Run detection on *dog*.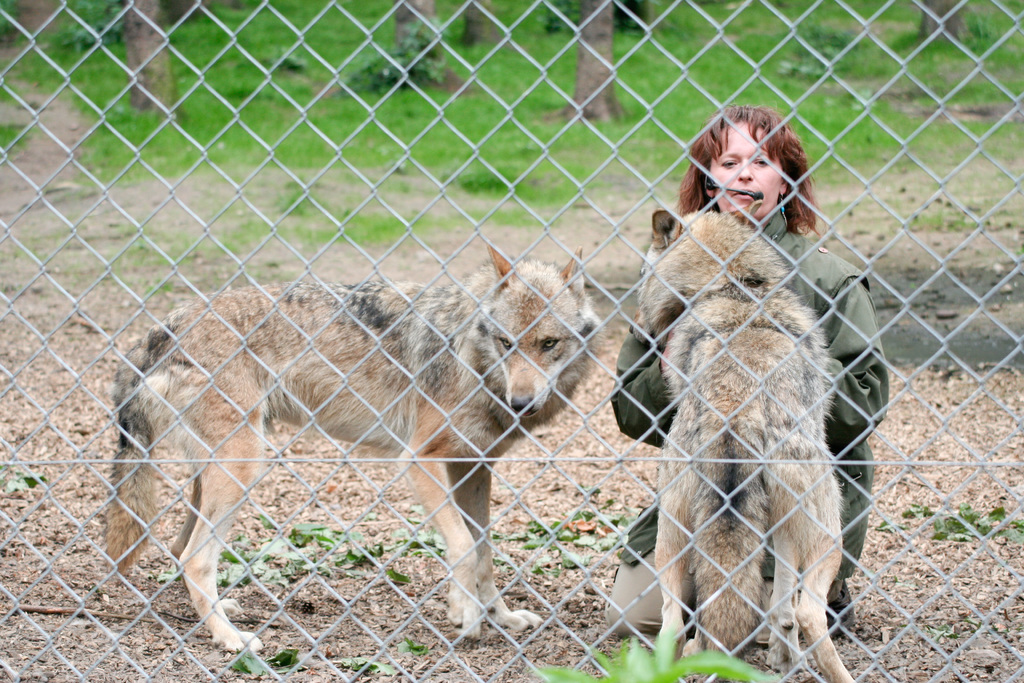
Result: (left=629, top=205, right=859, bottom=682).
